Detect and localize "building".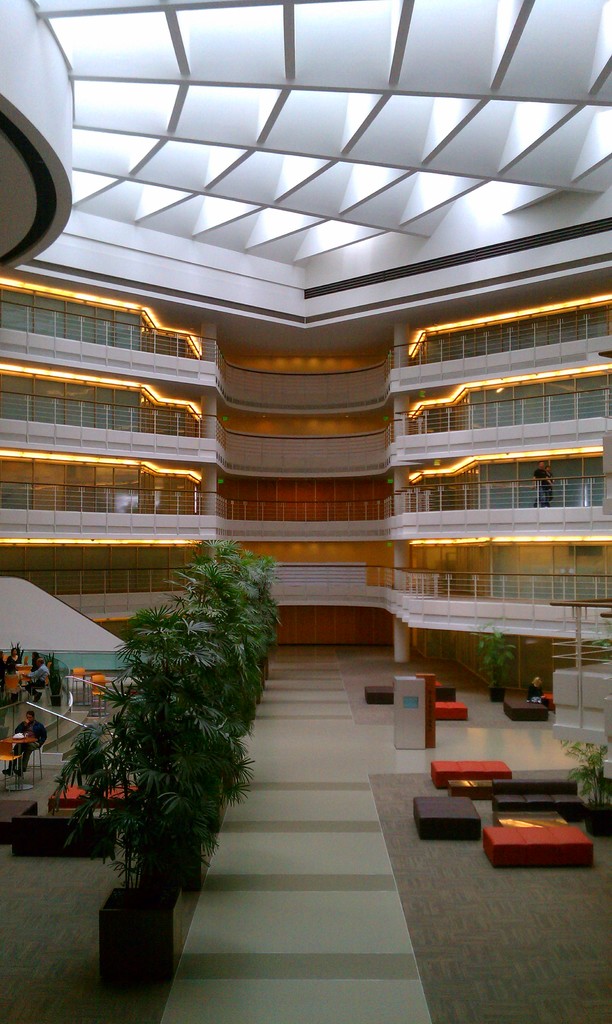
Localized at <box>0,0,611,699</box>.
